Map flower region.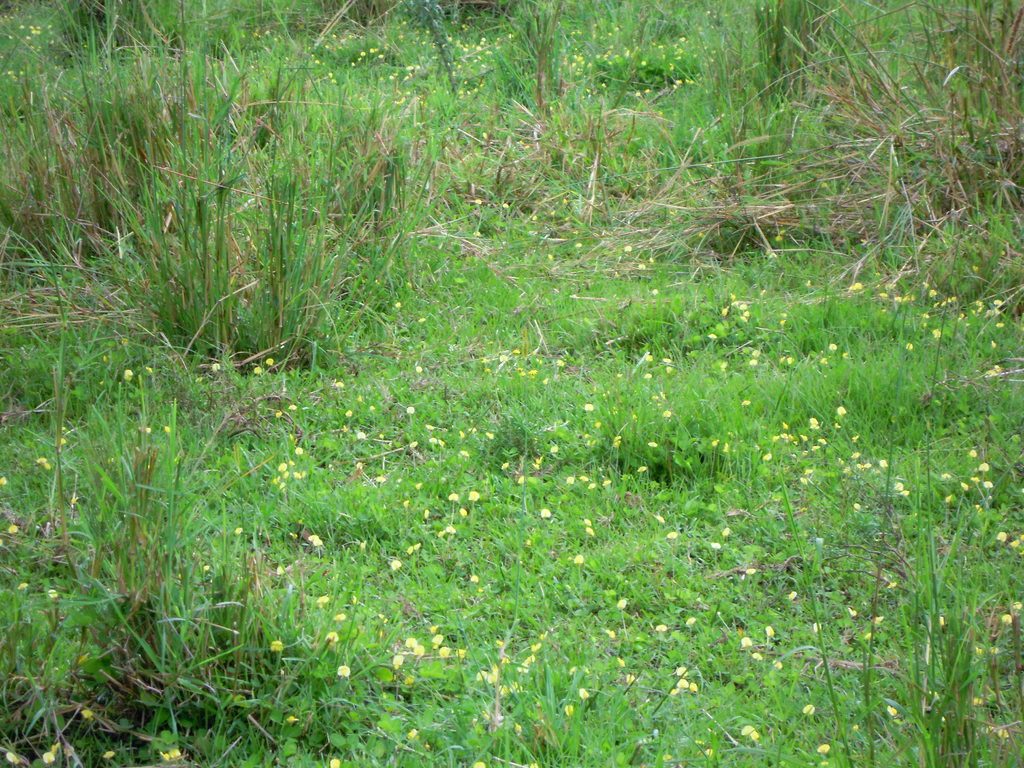
Mapped to {"x1": 290, "y1": 403, "x2": 296, "y2": 413}.
